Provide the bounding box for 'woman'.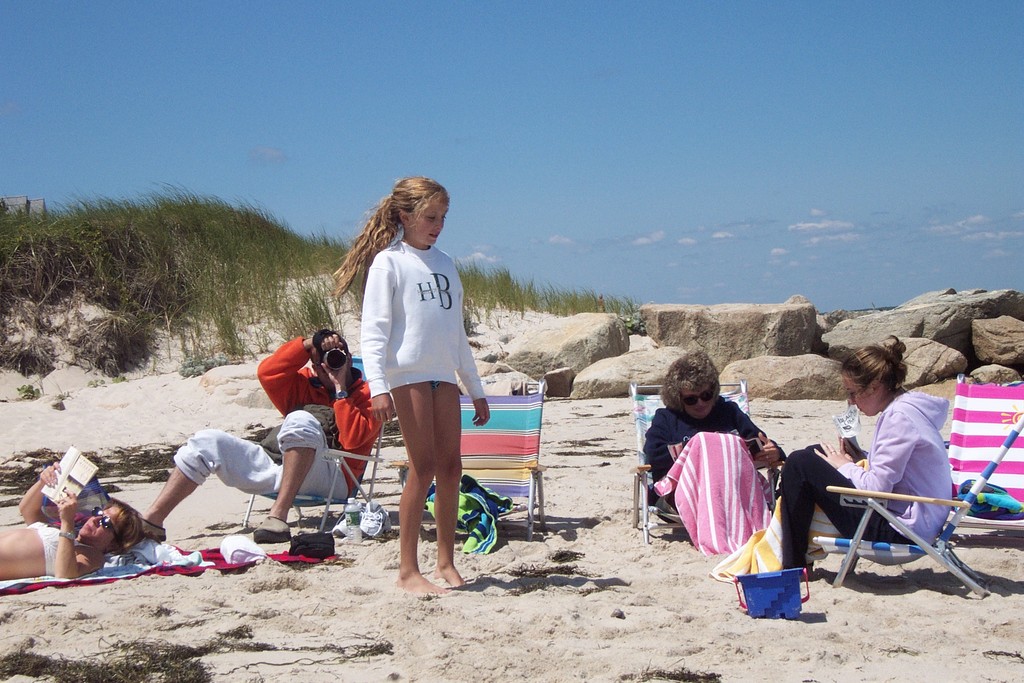
l=0, t=465, r=152, b=588.
